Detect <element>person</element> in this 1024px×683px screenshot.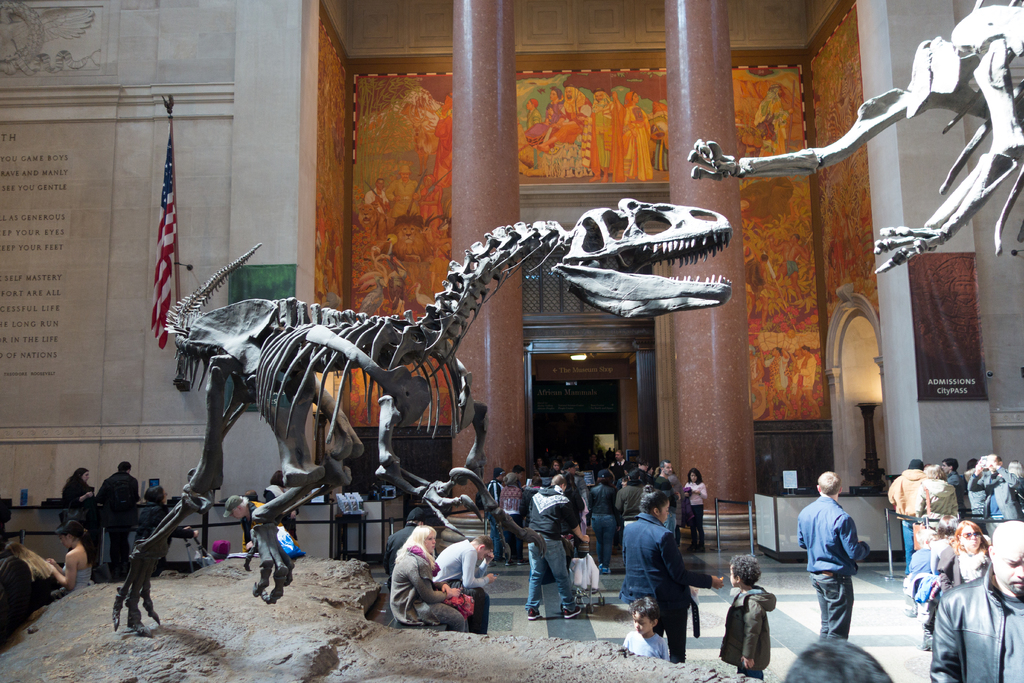
Detection: {"x1": 936, "y1": 520, "x2": 1023, "y2": 682}.
